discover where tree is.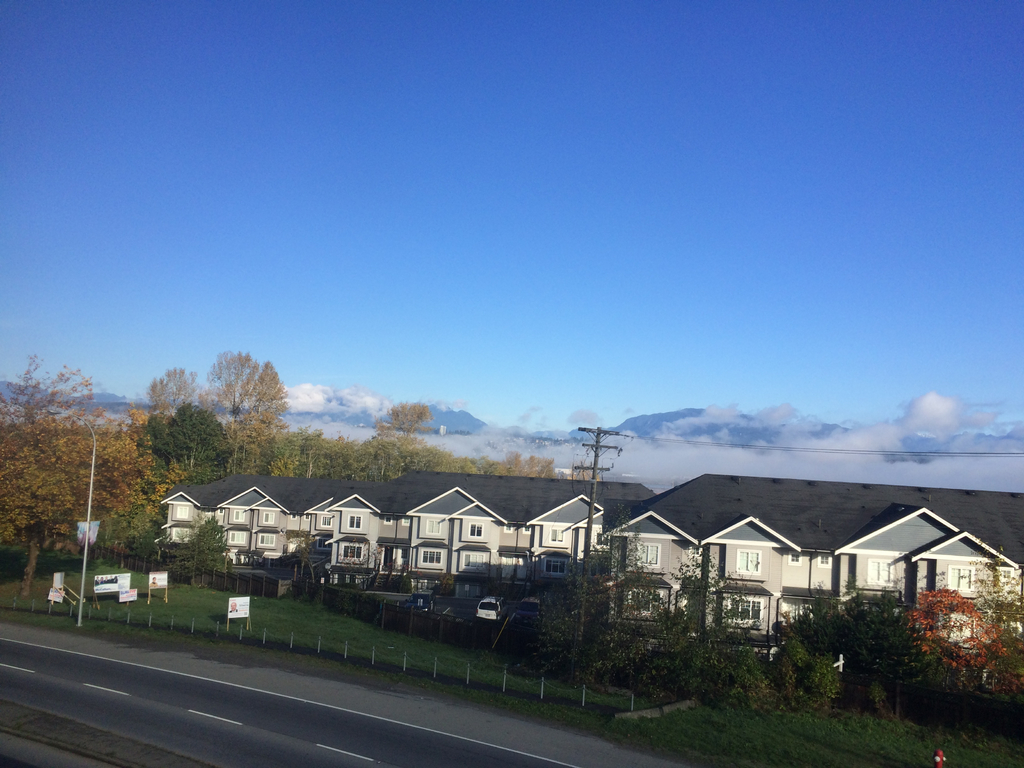
Discovered at (left=916, top=582, right=1007, bottom=686).
